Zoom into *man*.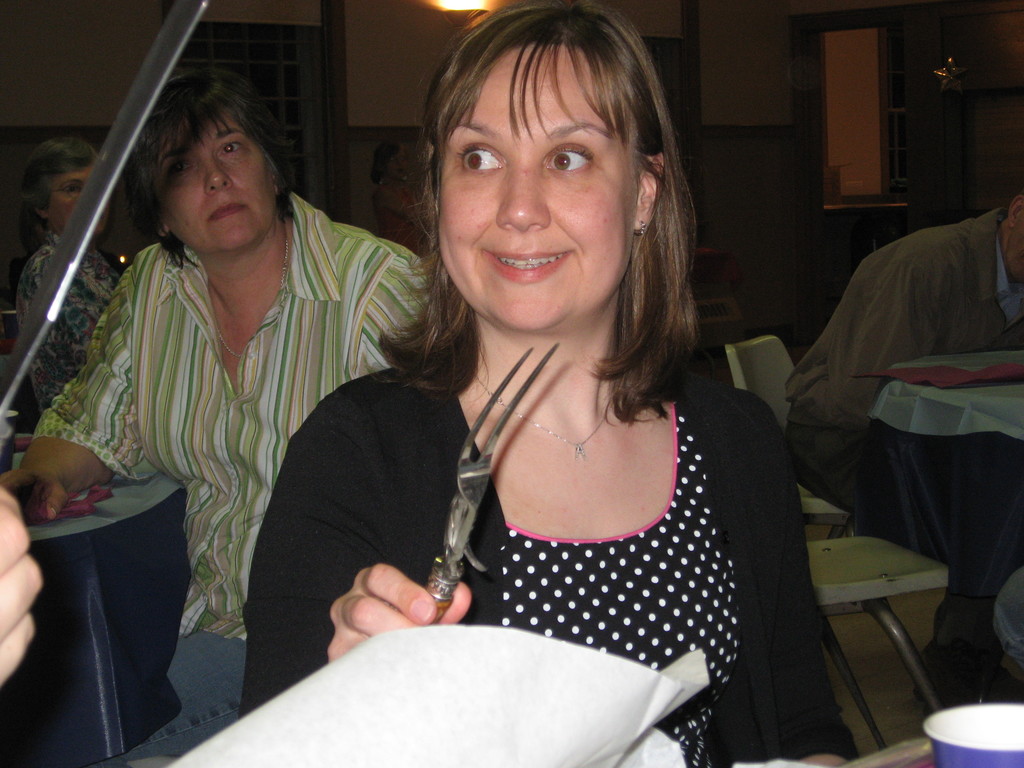
Zoom target: 759, 79, 998, 734.
